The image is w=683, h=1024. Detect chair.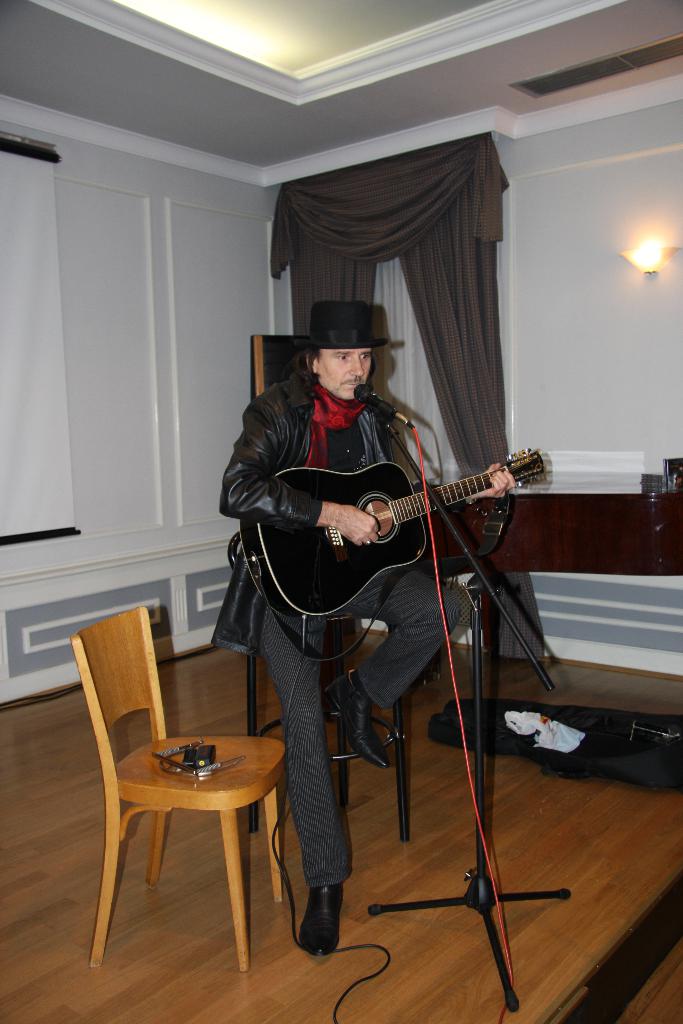
Detection: {"left": 229, "top": 536, "right": 407, "bottom": 844}.
